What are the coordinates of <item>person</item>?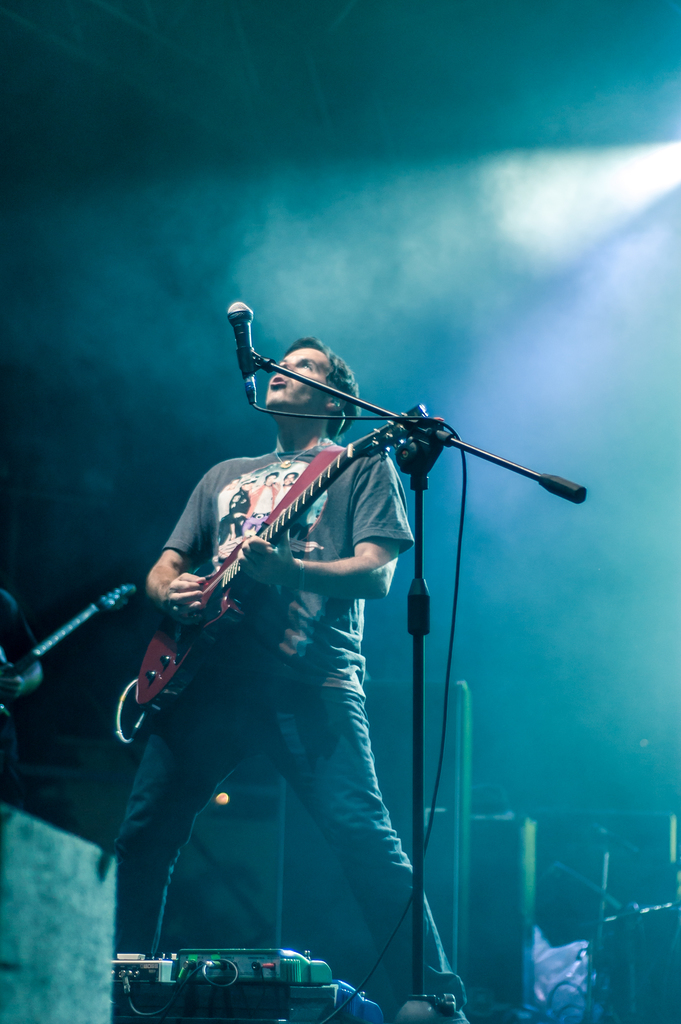
{"left": 126, "top": 261, "right": 525, "bottom": 1023}.
